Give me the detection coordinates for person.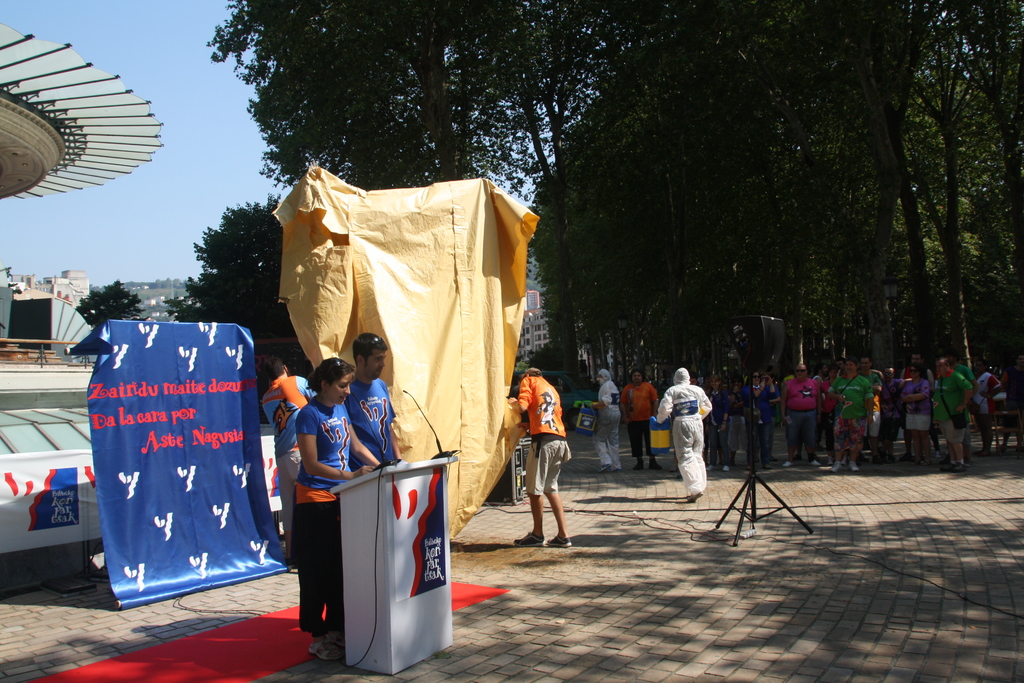
(950,348,975,388).
